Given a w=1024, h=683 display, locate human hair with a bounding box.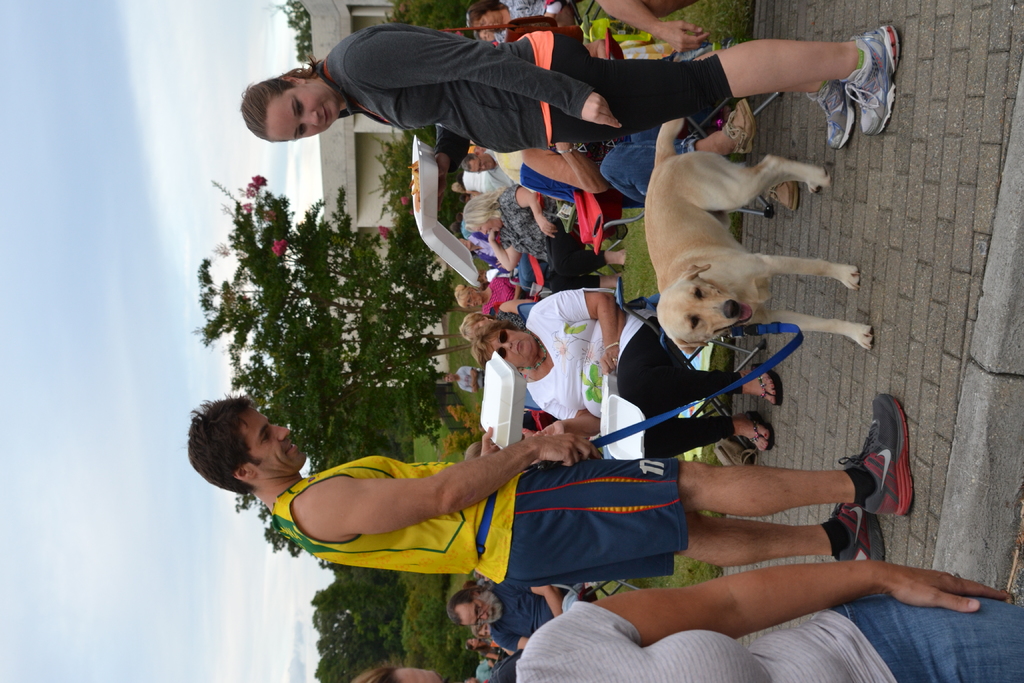
Located: bbox=(456, 317, 494, 338).
